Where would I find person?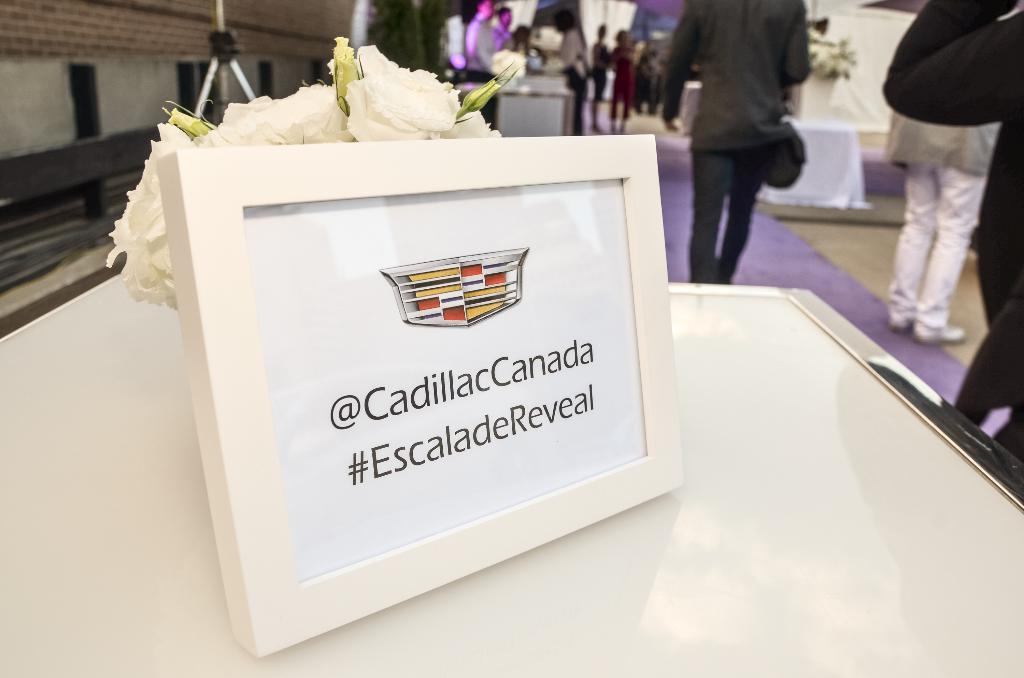
At {"x1": 873, "y1": 0, "x2": 1009, "y2": 350}.
